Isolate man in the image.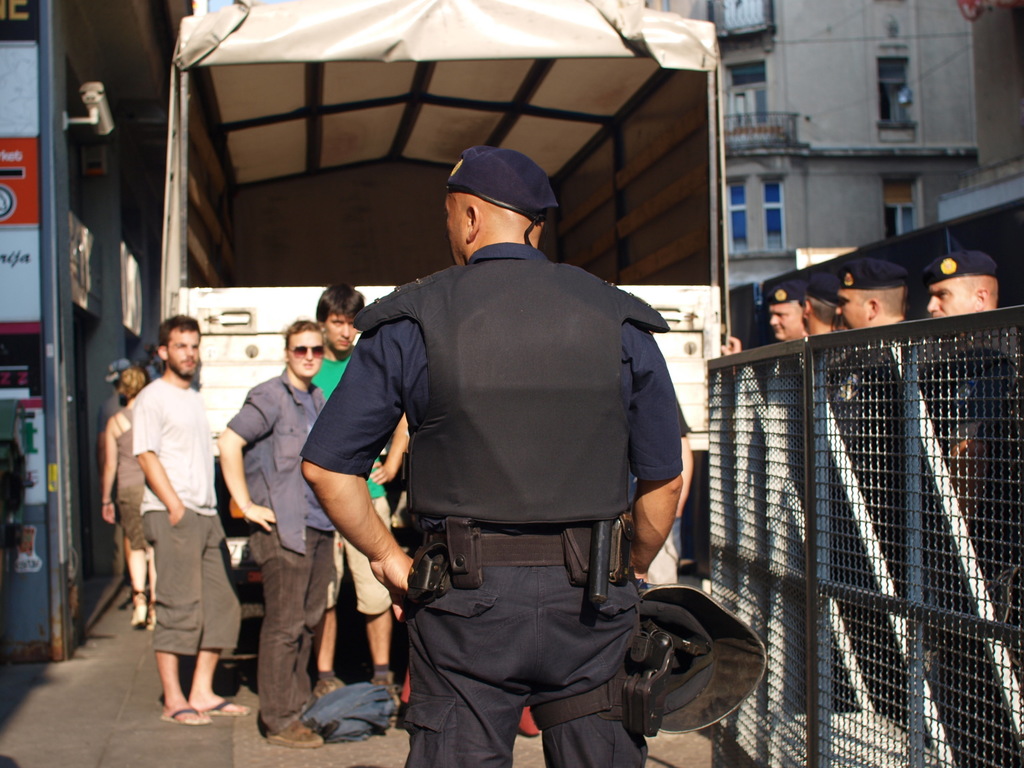
Isolated region: x1=125 y1=314 x2=244 y2=735.
